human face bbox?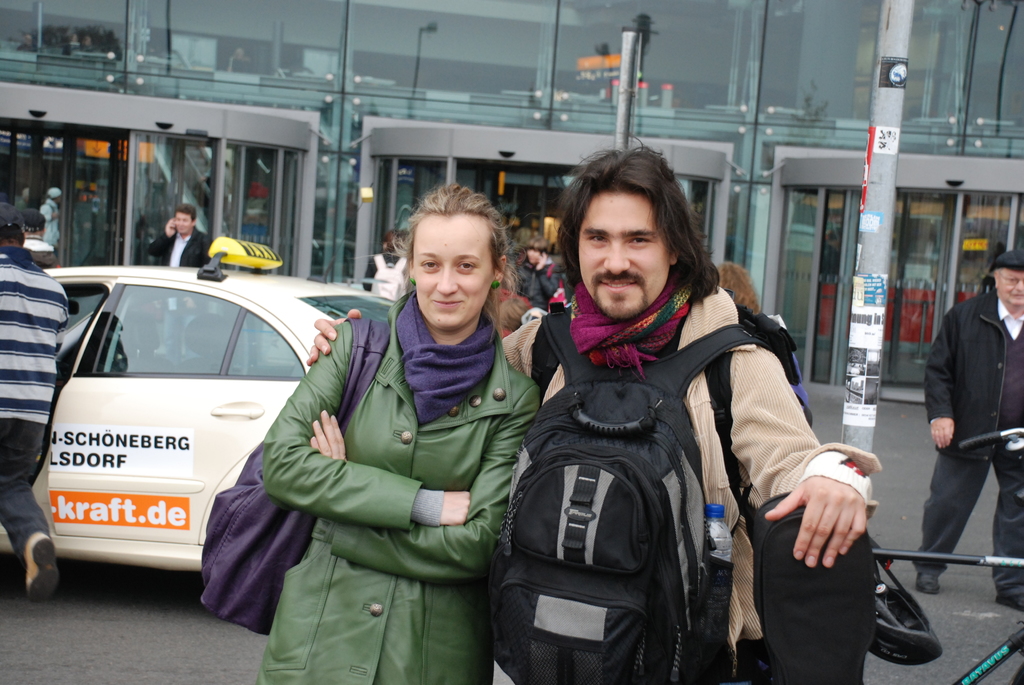
Rect(581, 195, 670, 320)
